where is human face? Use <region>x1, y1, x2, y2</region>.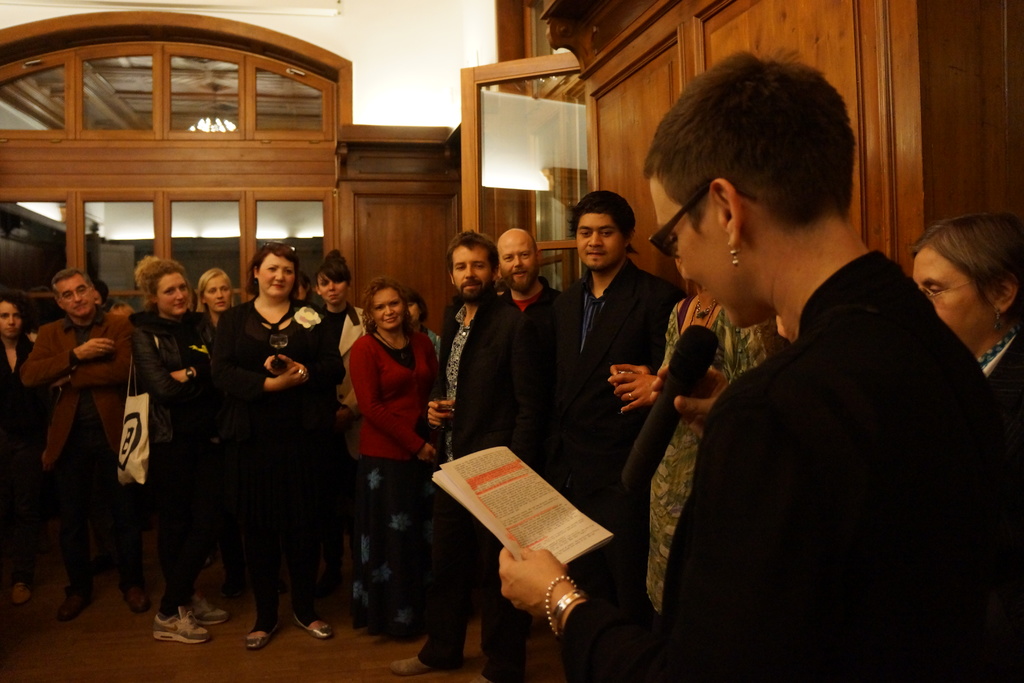
<region>156, 270, 188, 314</region>.
